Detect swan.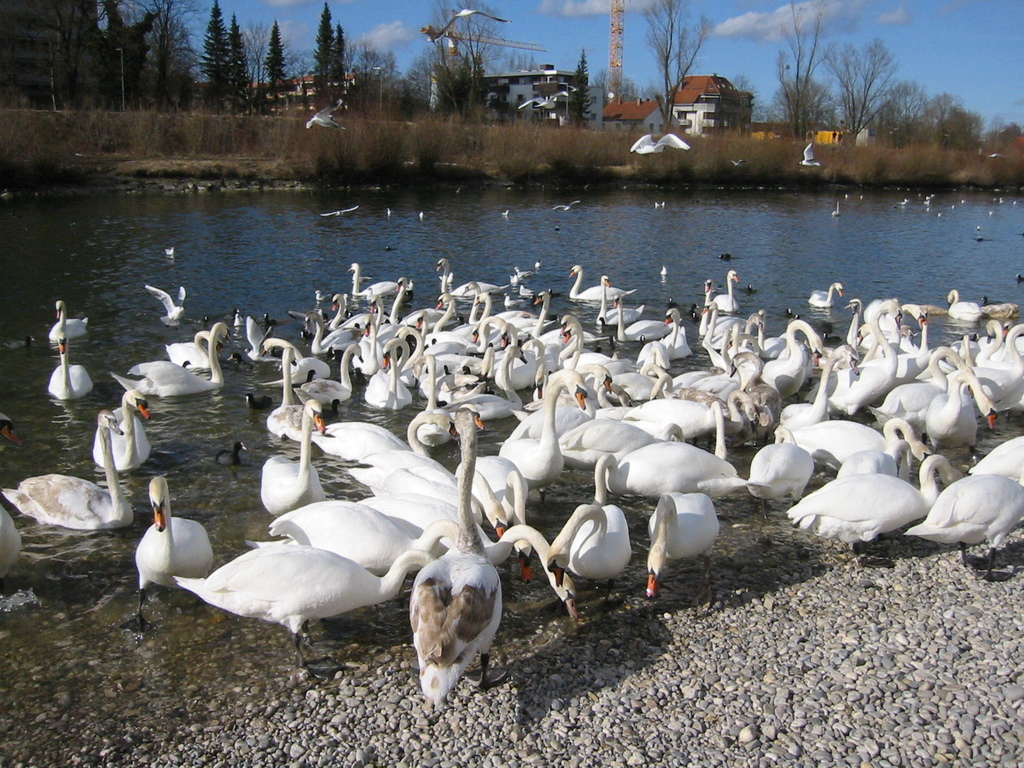
Detected at pyautogui.locateOnScreen(785, 412, 922, 472).
